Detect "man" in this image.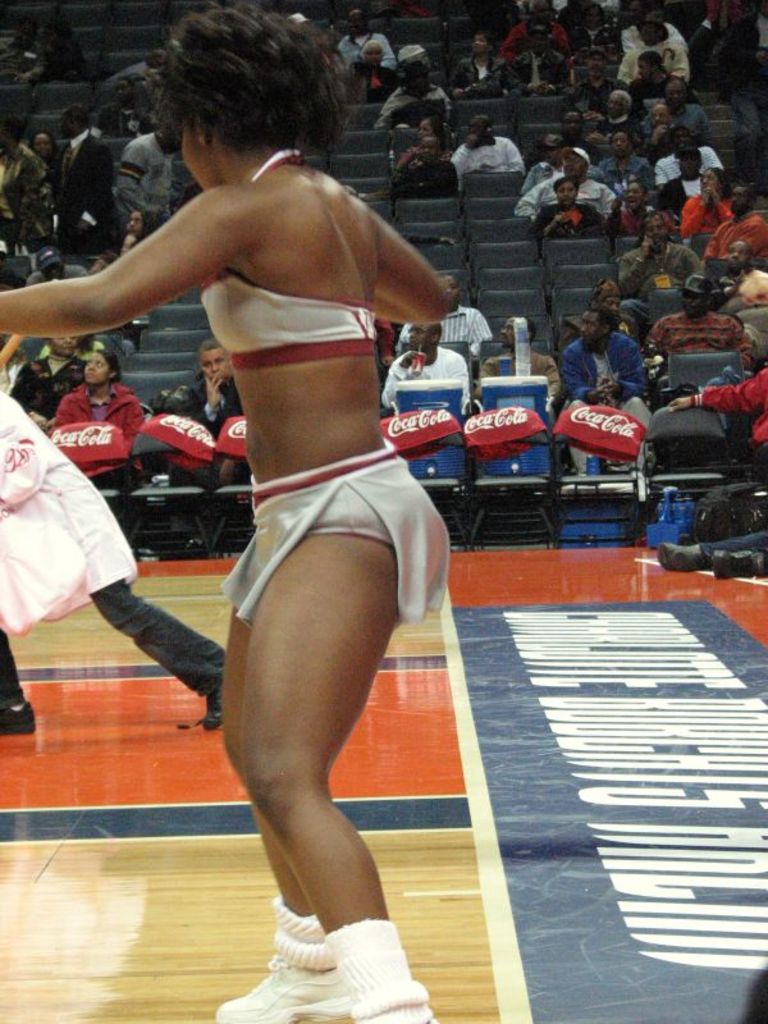
Detection: 56/108/120/252.
